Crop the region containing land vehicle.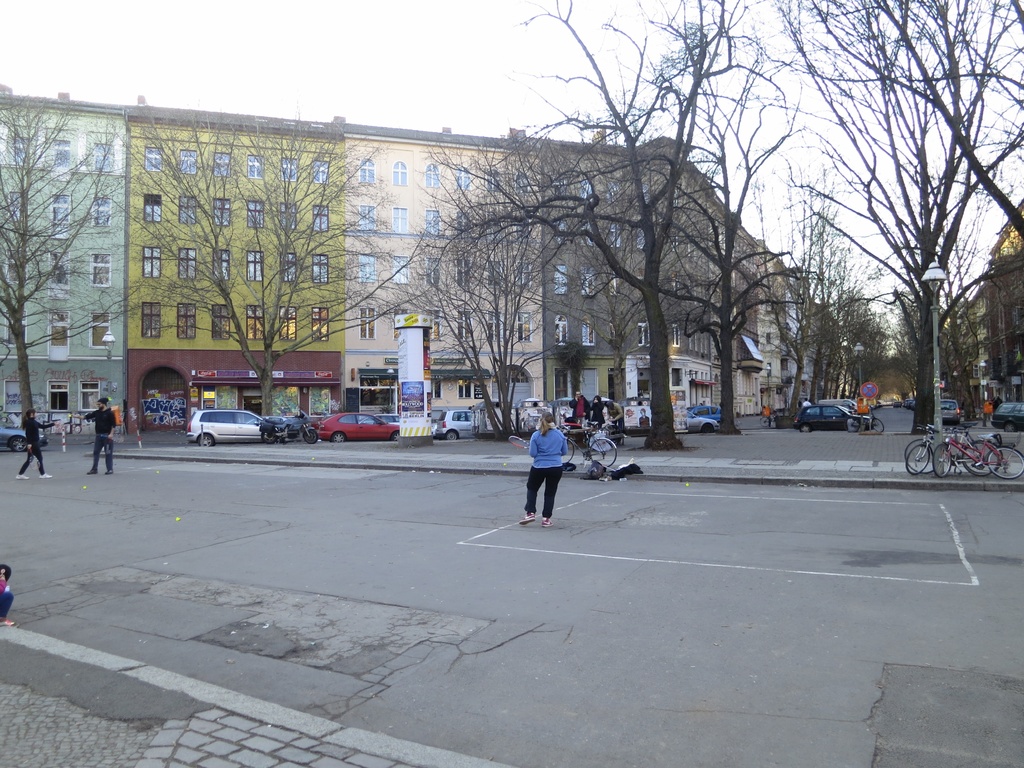
Crop region: rect(316, 406, 405, 444).
